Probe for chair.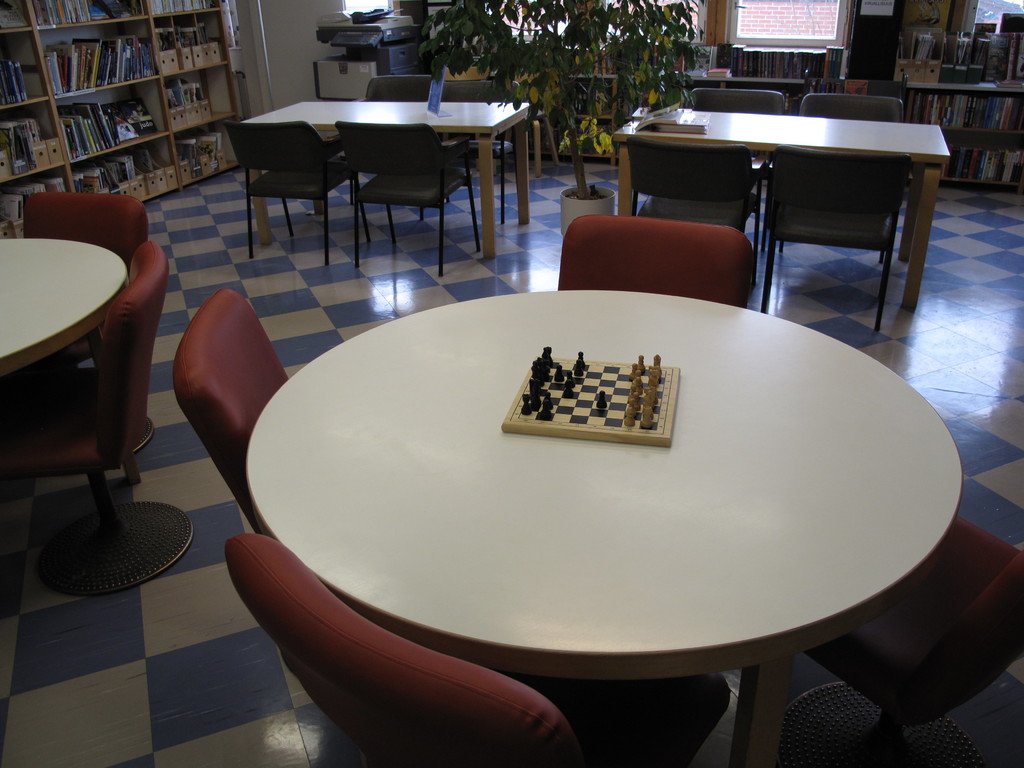
Probe result: (800,94,900,124).
